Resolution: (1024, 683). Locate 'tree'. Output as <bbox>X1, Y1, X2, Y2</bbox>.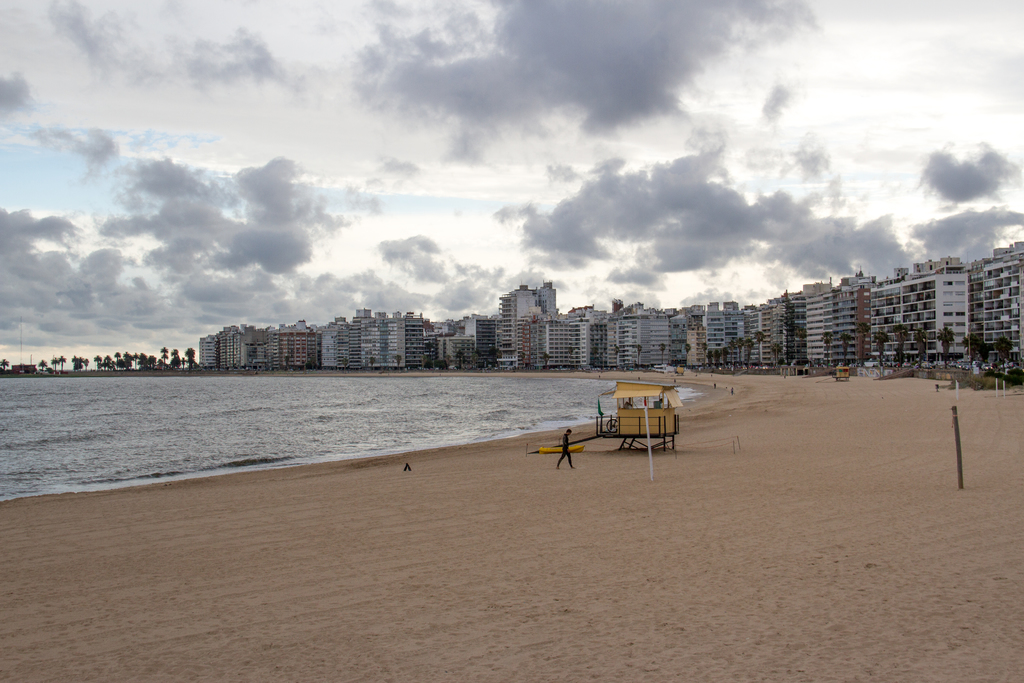
<bbox>685, 343, 690, 367</bbox>.
